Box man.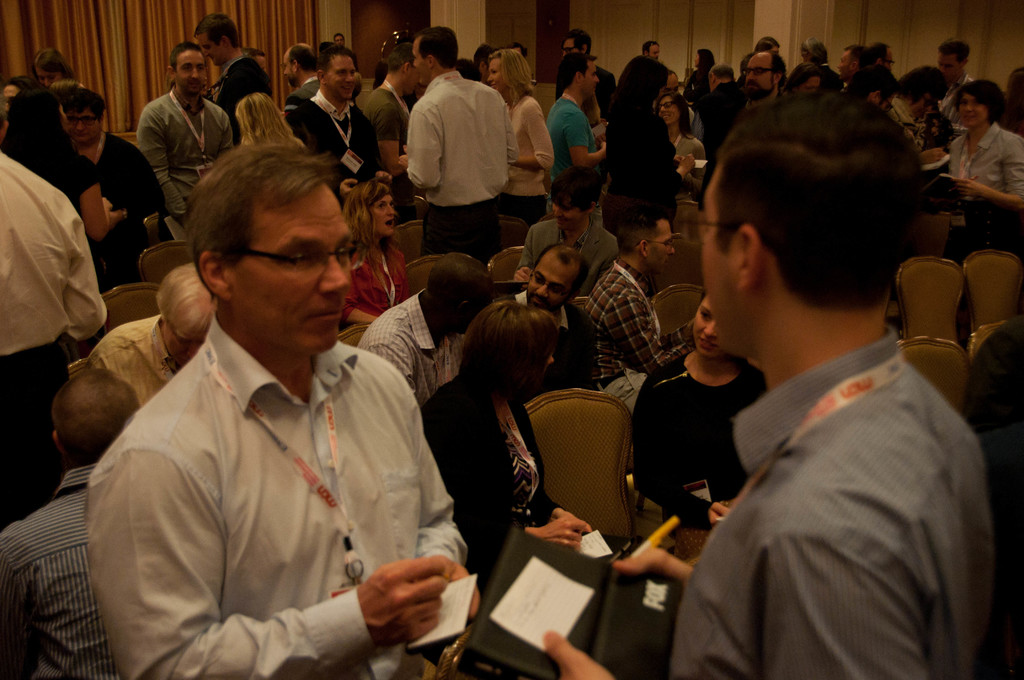
395, 26, 524, 250.
